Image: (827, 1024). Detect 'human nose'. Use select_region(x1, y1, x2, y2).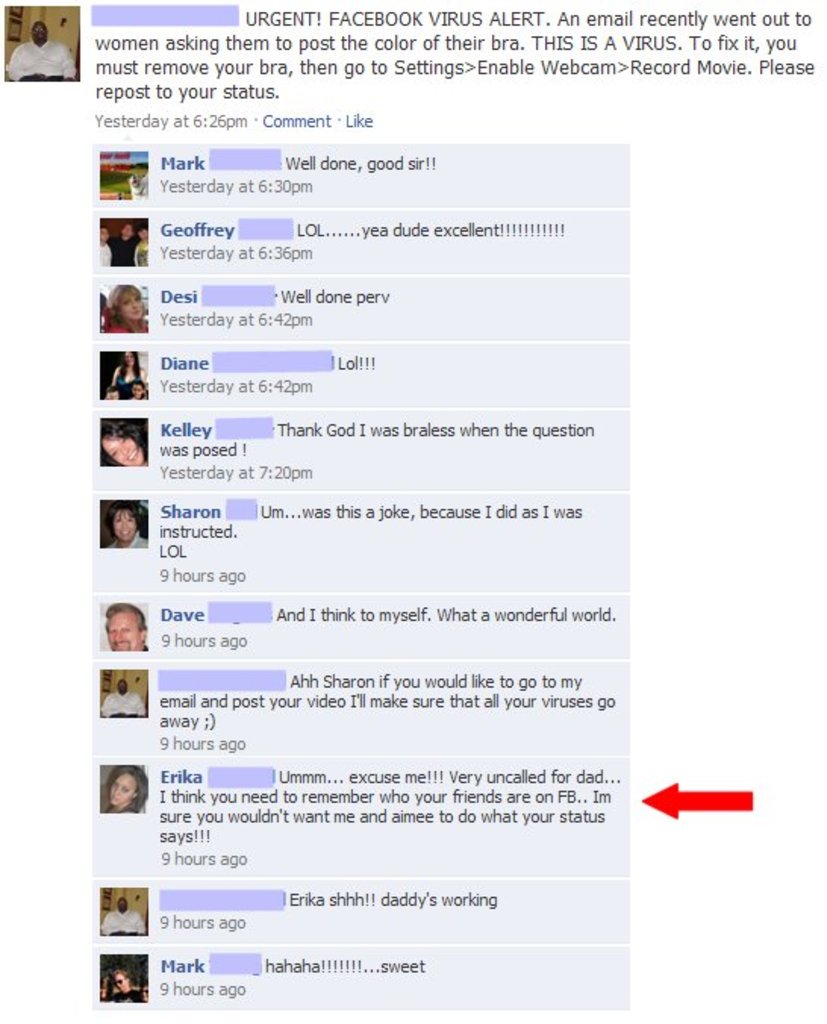
select_region(117, 521, 129, 529).
